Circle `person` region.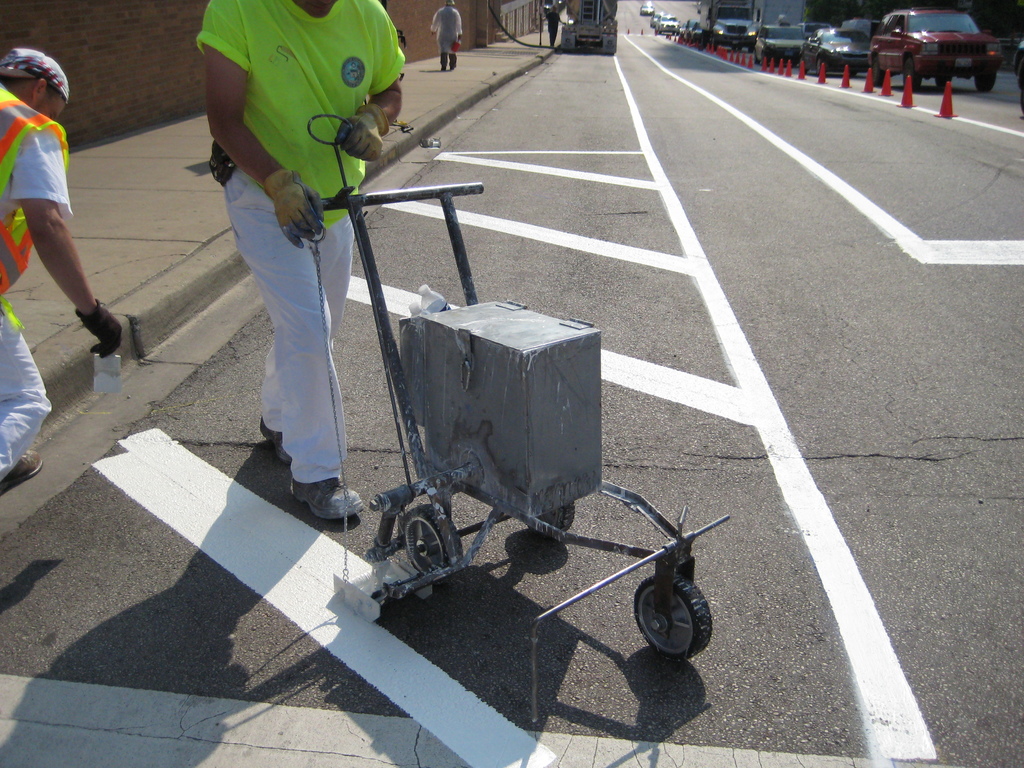
Region: locate(422, 0, 461, 78).
